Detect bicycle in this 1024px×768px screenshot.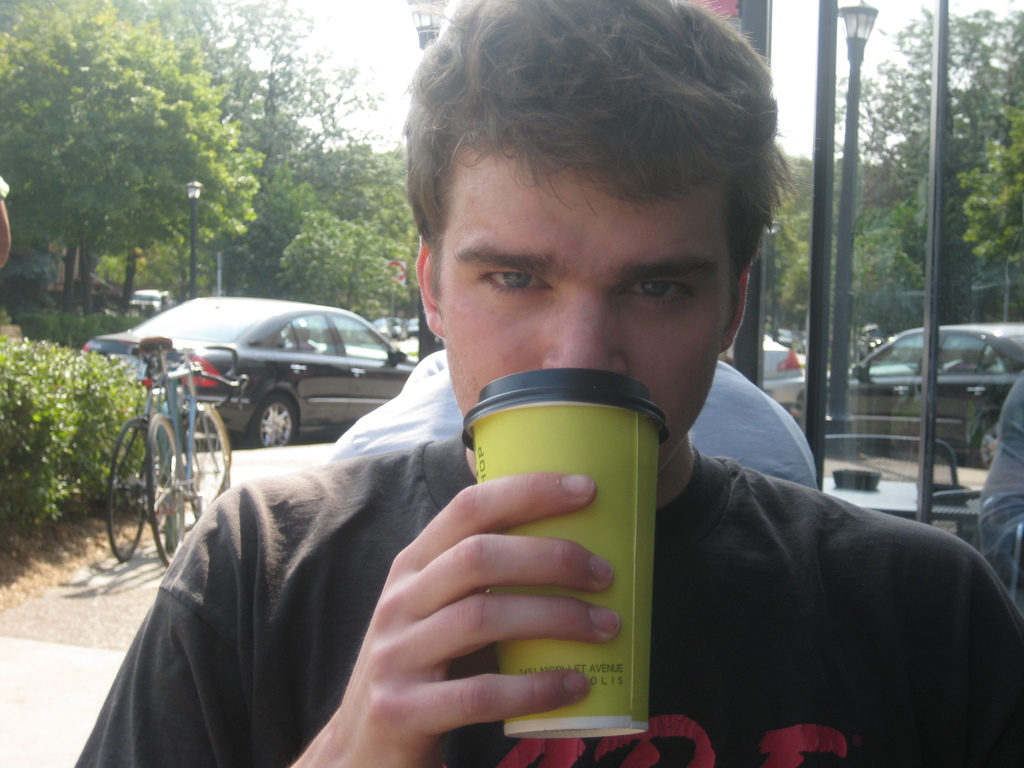
Detection: (101, 336, 188, 564).
